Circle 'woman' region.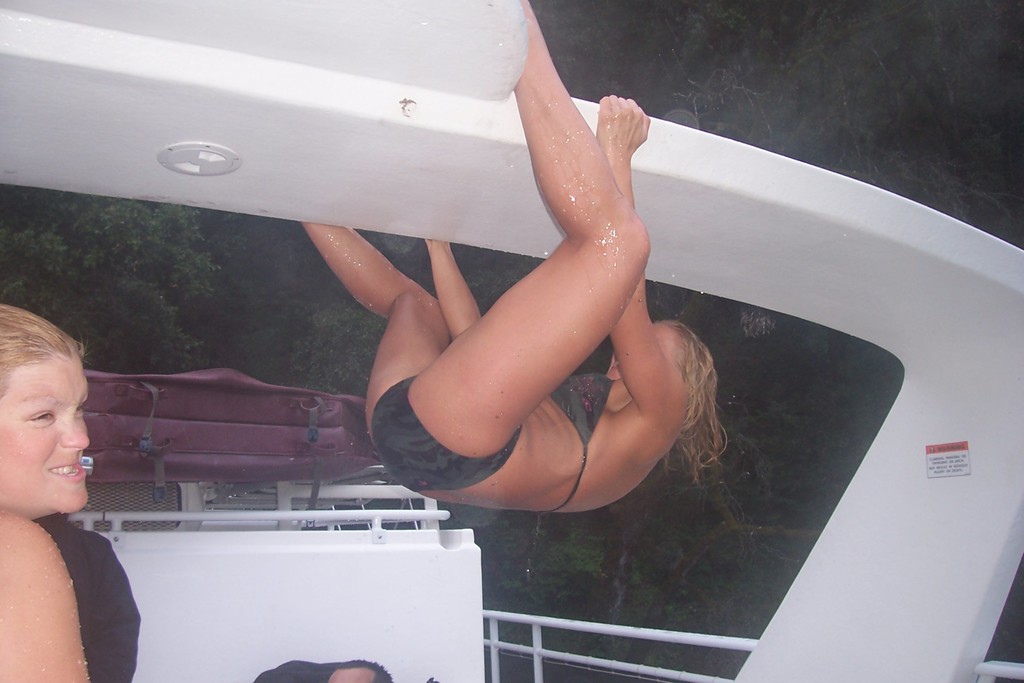
Region: 298, 0, 731, 516.
